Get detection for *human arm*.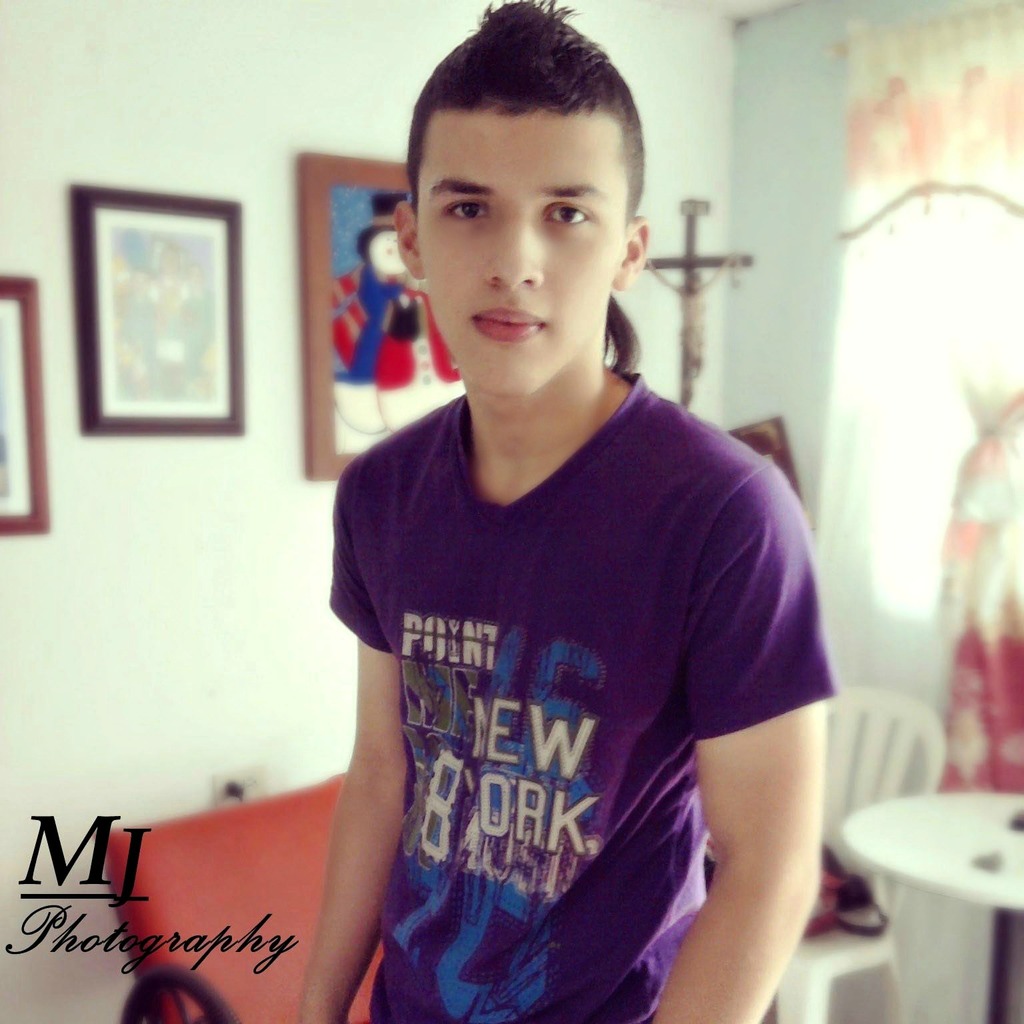
Detection: bbox(297, 489, 411, 1023).
